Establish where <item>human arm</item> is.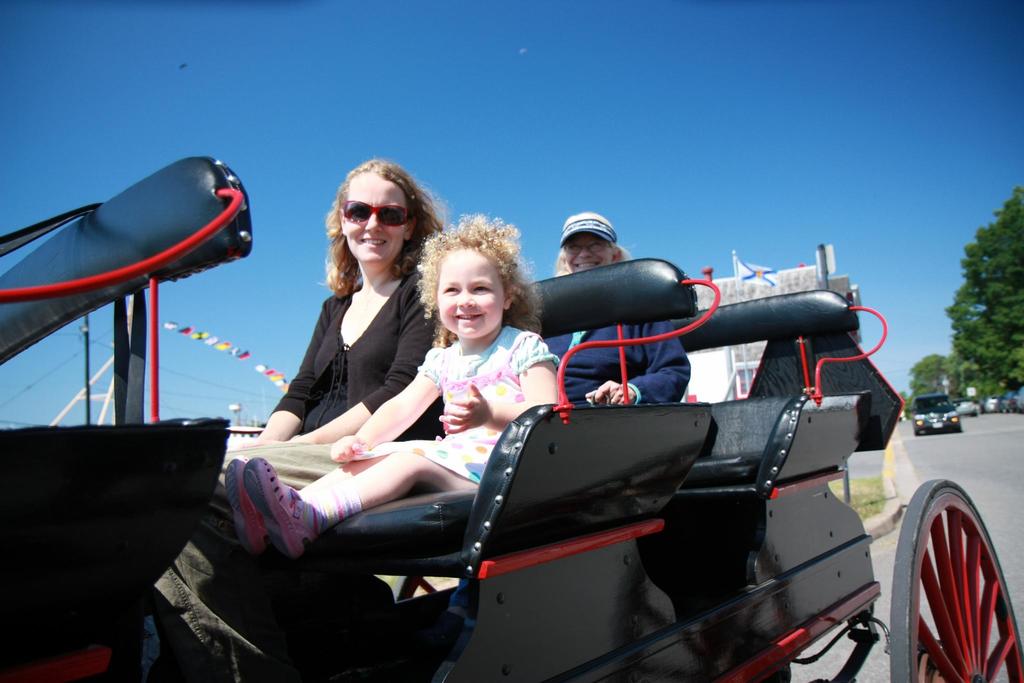
Established at [250, 294, 337, 443].
